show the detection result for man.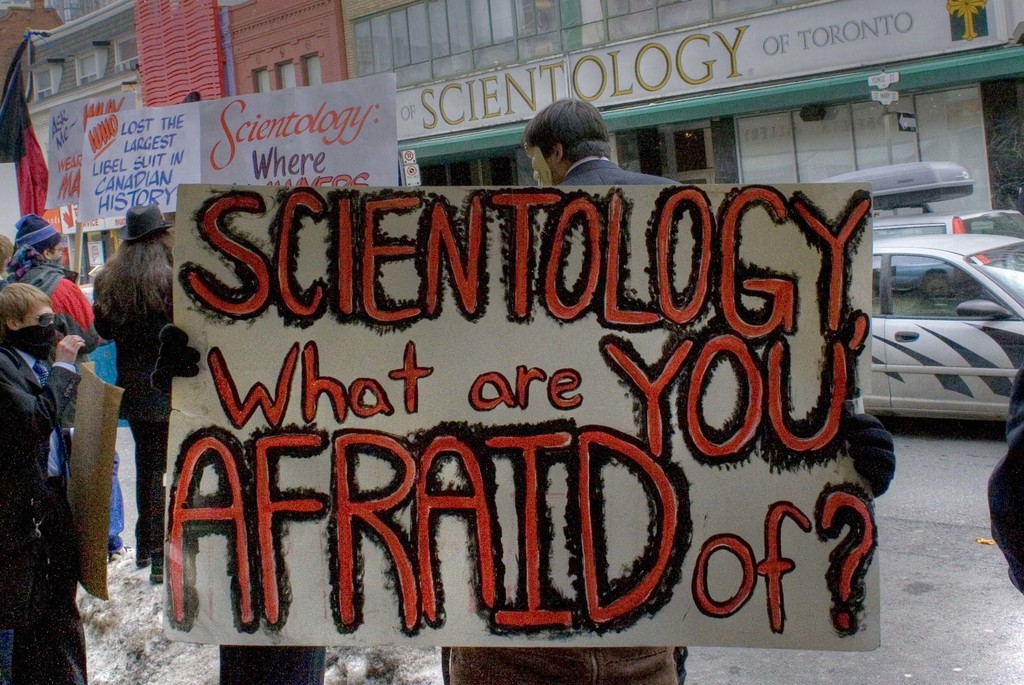
3,275,125,684.
